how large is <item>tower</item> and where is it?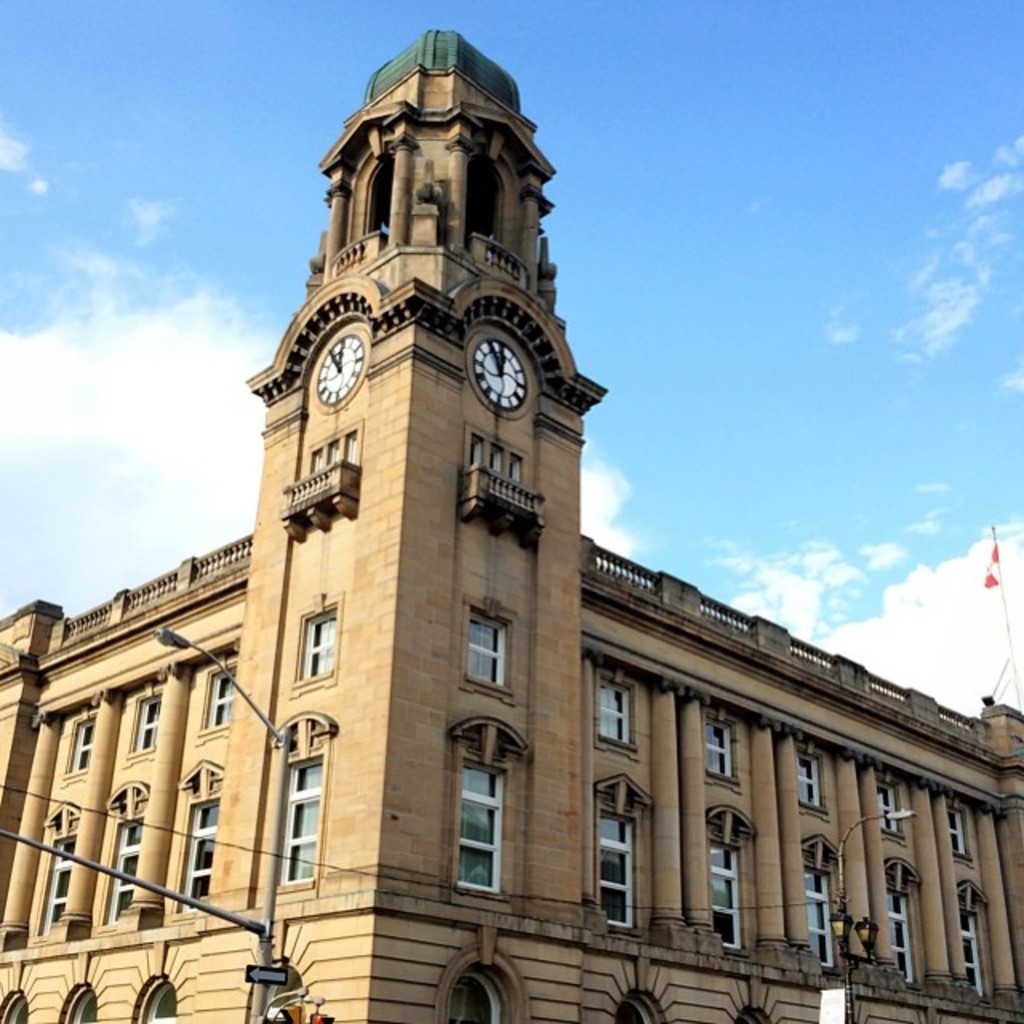
Bounding box: <bbox>186, 21, 685, 923</bbox>.
